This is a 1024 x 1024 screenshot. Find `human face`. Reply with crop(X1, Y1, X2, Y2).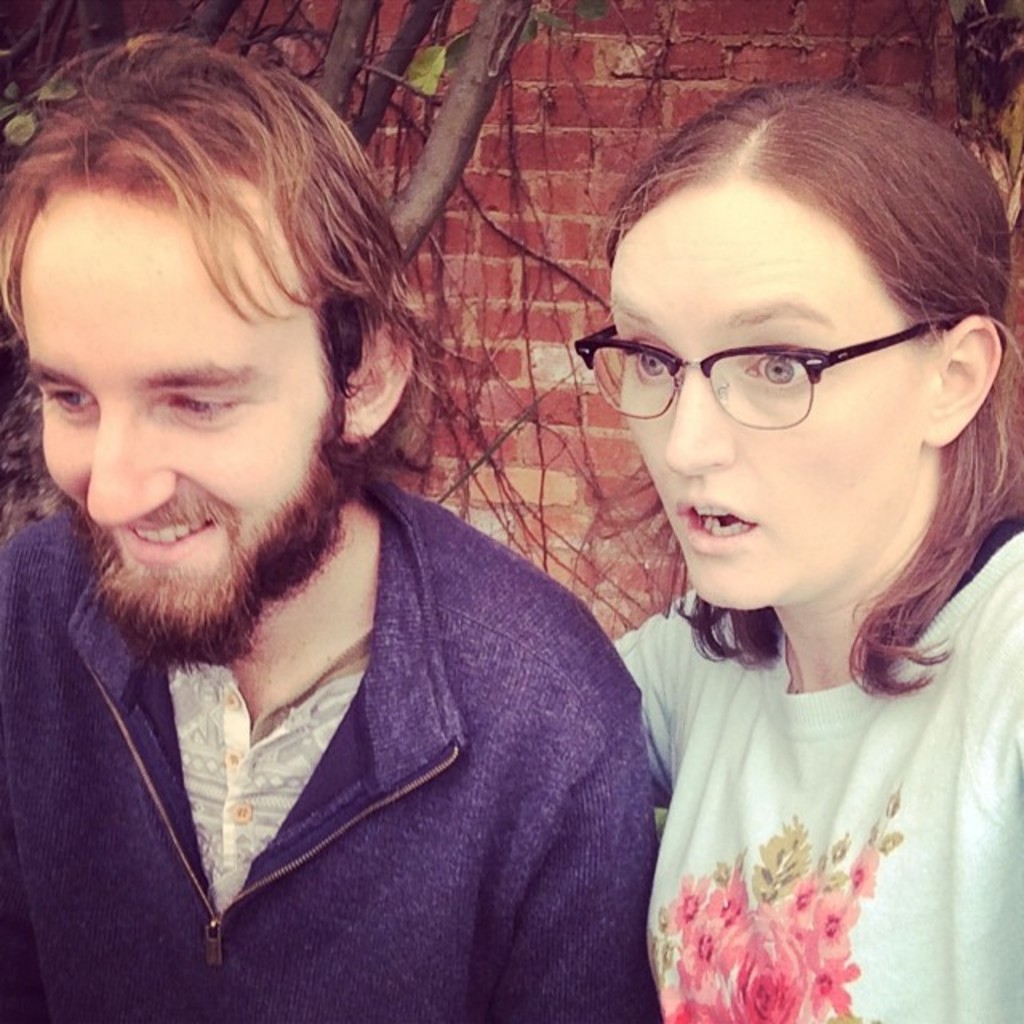
crop(16, 182, 333, 691).
